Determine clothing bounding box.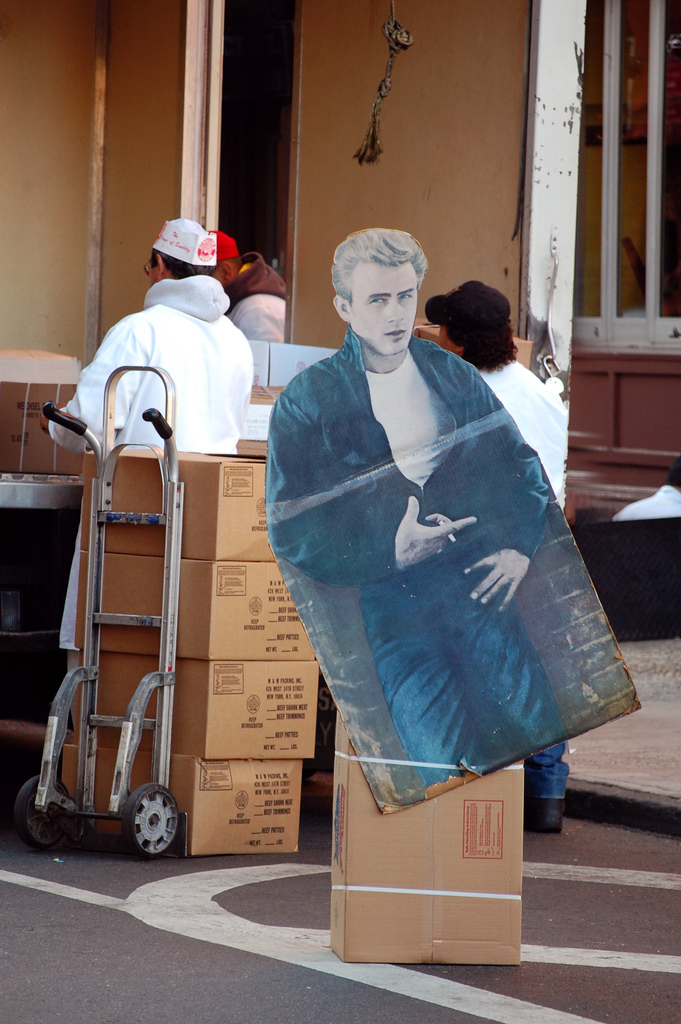
Determined: 225,244,288,342.
